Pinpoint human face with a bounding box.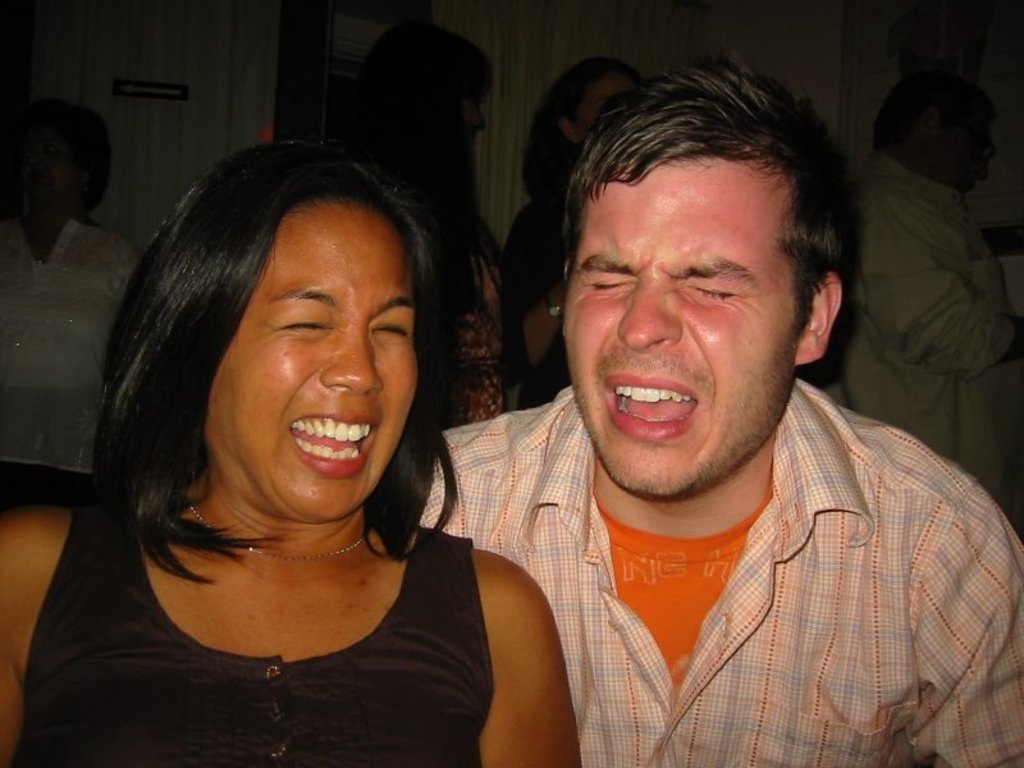
detection(470, 82, 485, 128).
